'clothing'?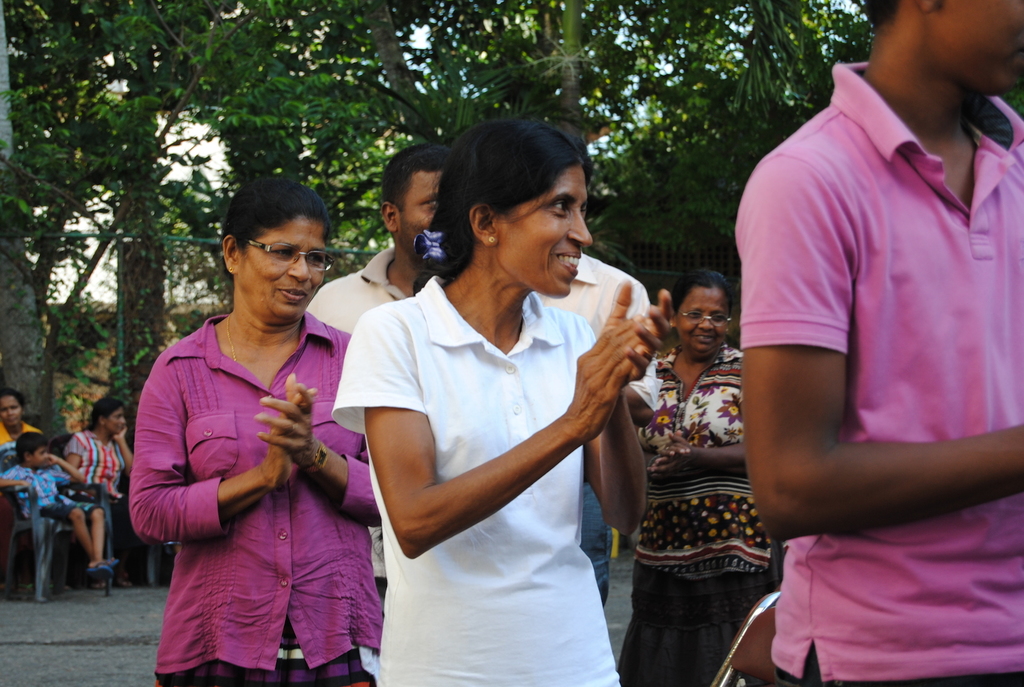
<box>531,250,662,597</box>
